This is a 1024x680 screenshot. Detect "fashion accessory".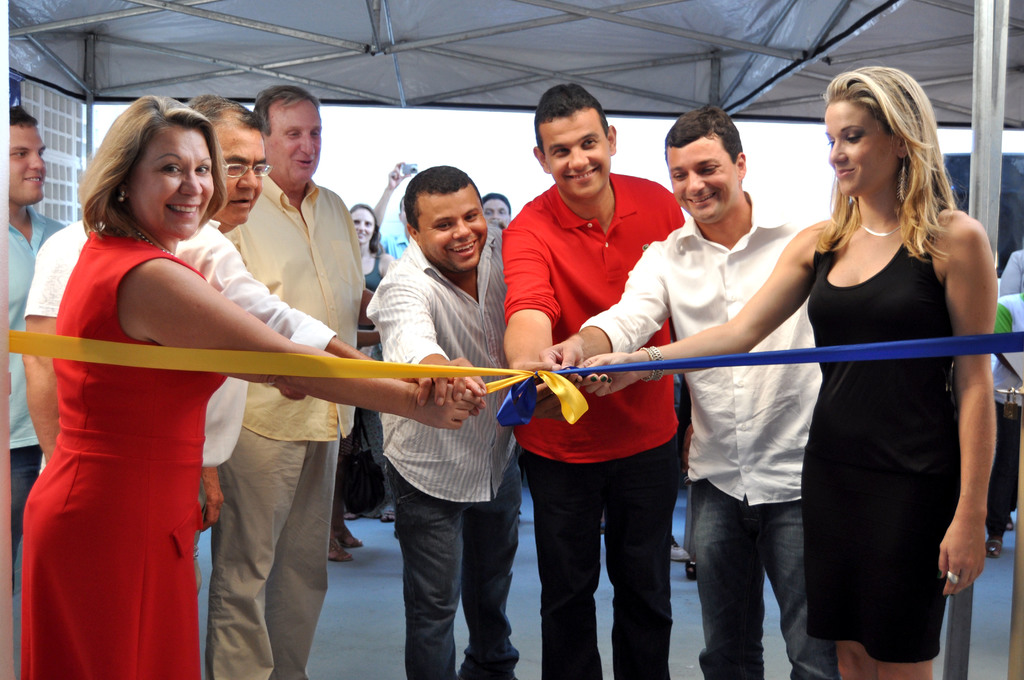
<region>609, 184, 615, 213</region>.
